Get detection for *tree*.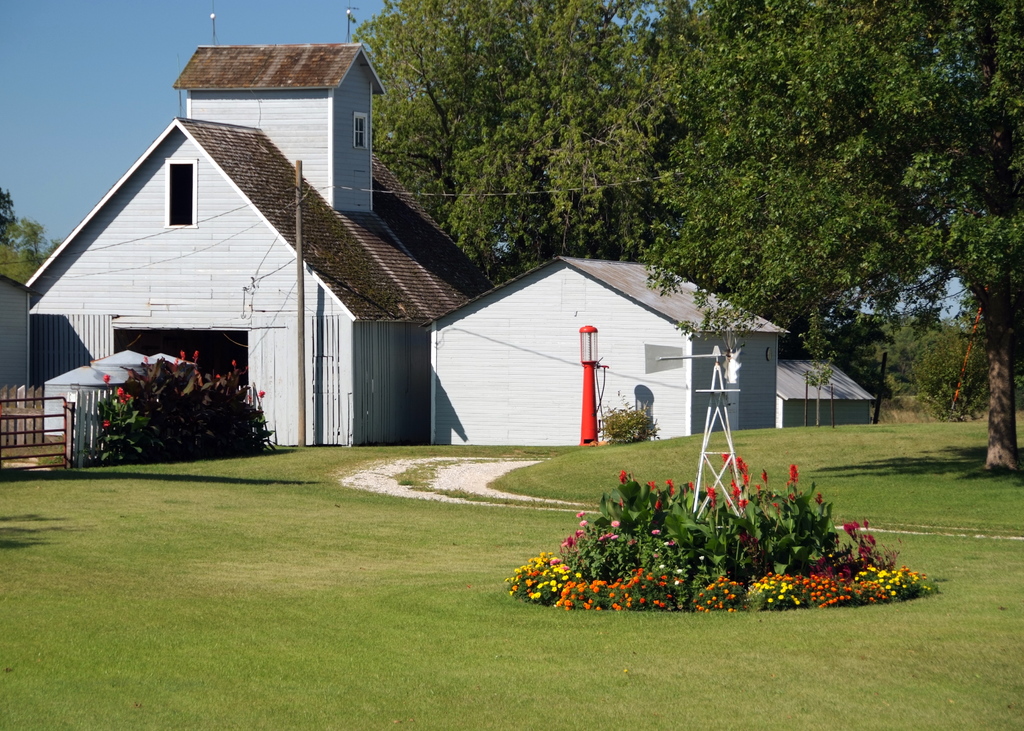
Detection: [left=0, top=182, right=61, bottom=289].
